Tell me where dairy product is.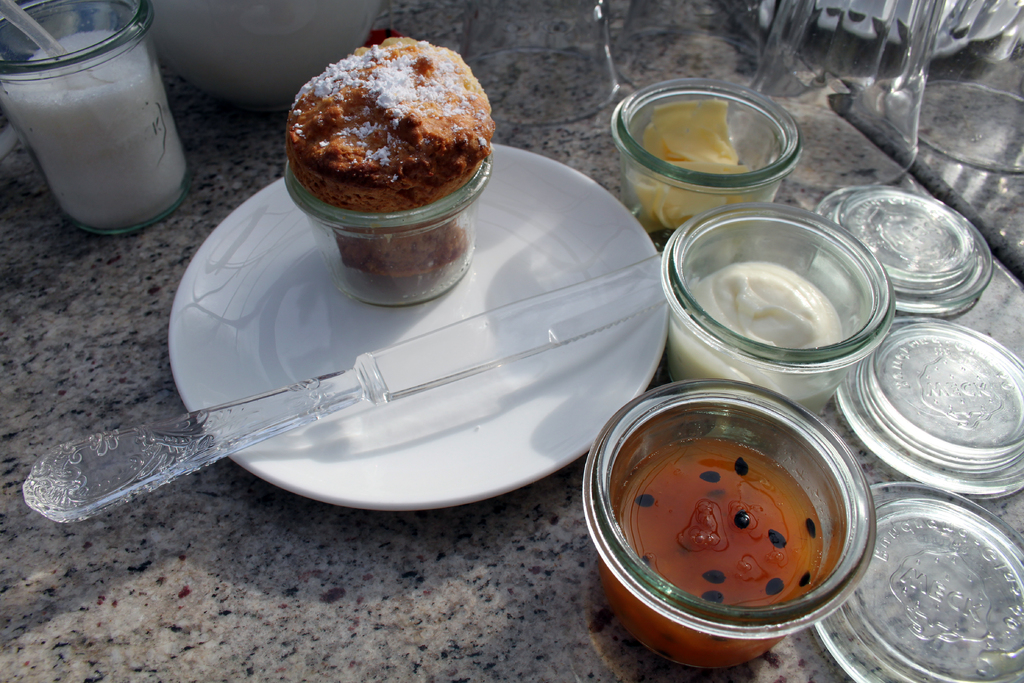
dairy product is at 692:255:852:415.
